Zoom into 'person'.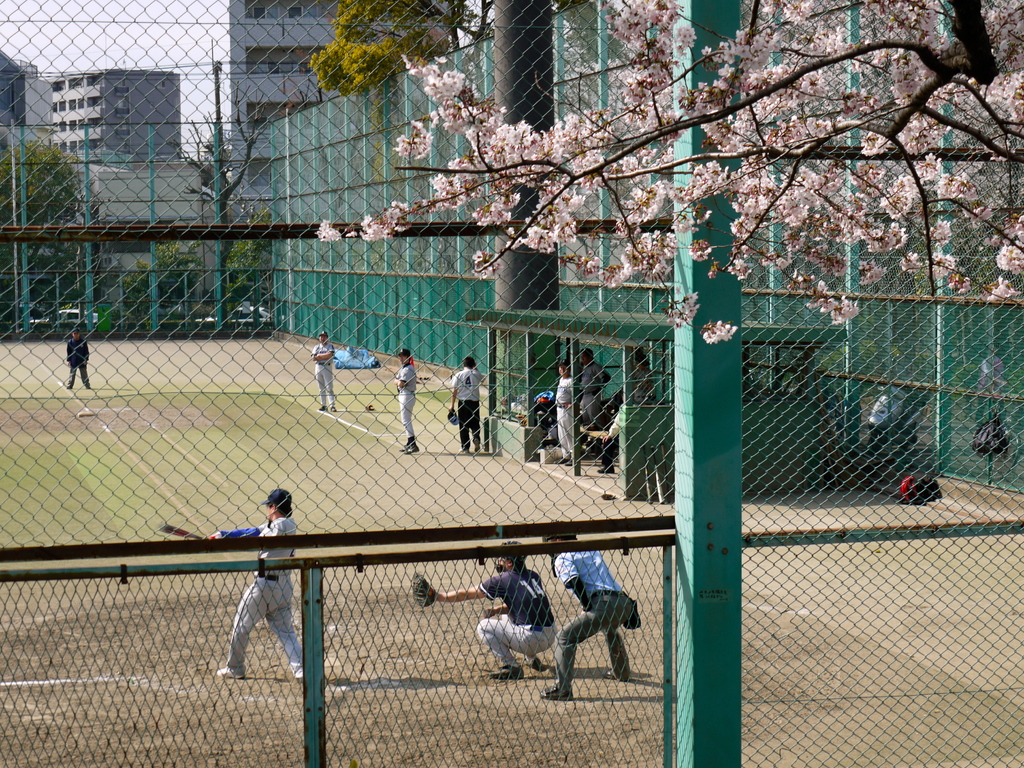
Zoom target: Rect(555, 356, 578, 465).
